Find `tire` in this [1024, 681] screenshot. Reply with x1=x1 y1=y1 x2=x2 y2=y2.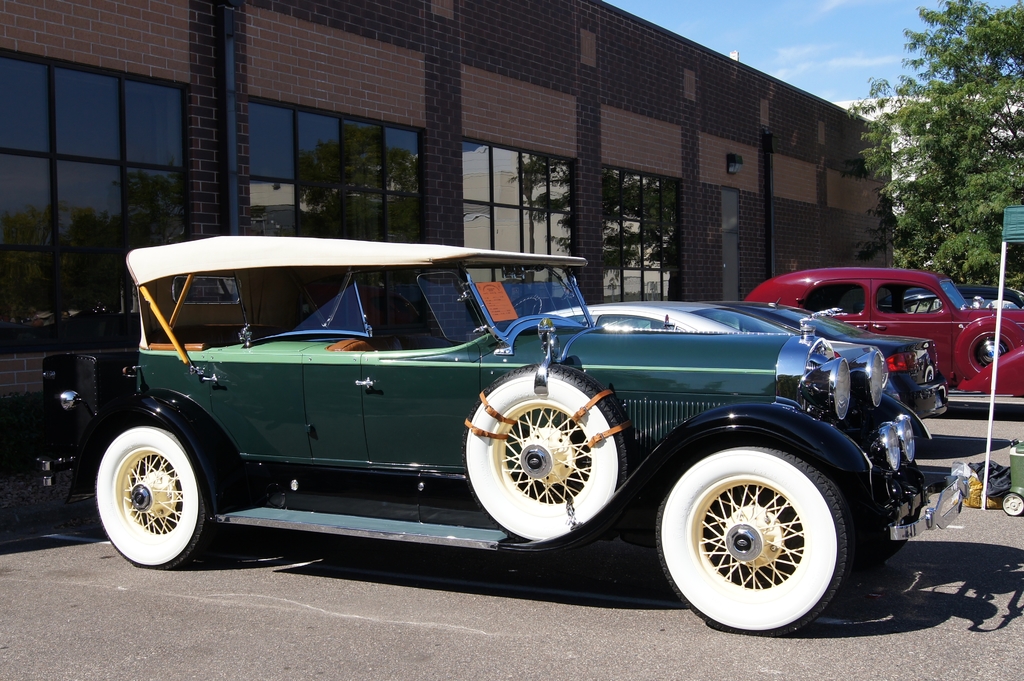
x1=96 y1=425 x2=215 y2=570.
